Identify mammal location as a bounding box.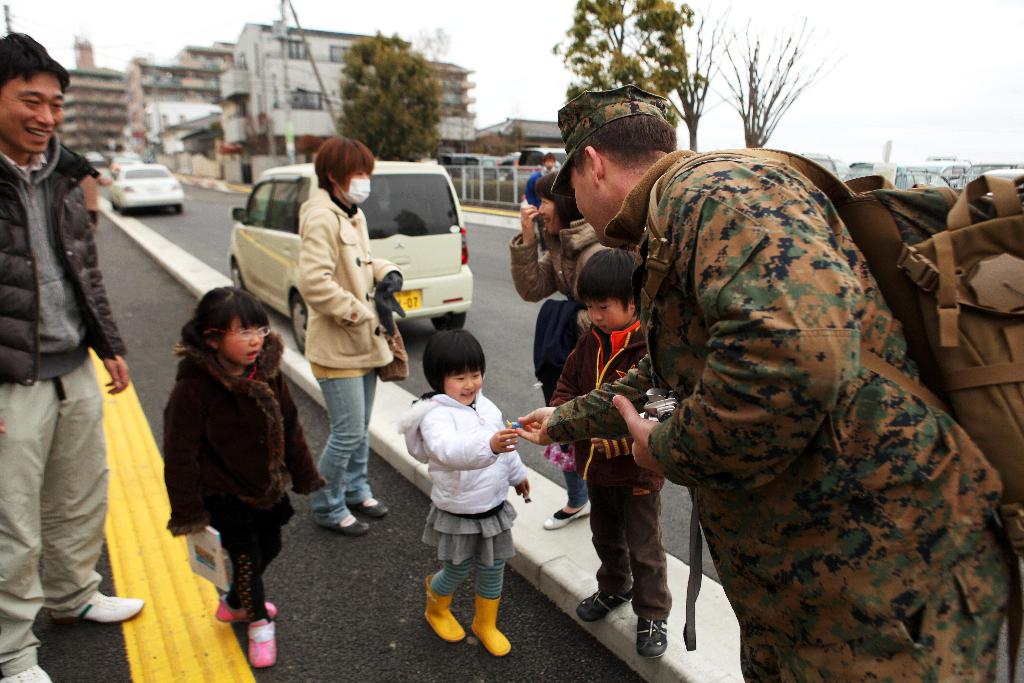
510 170 615 518.
